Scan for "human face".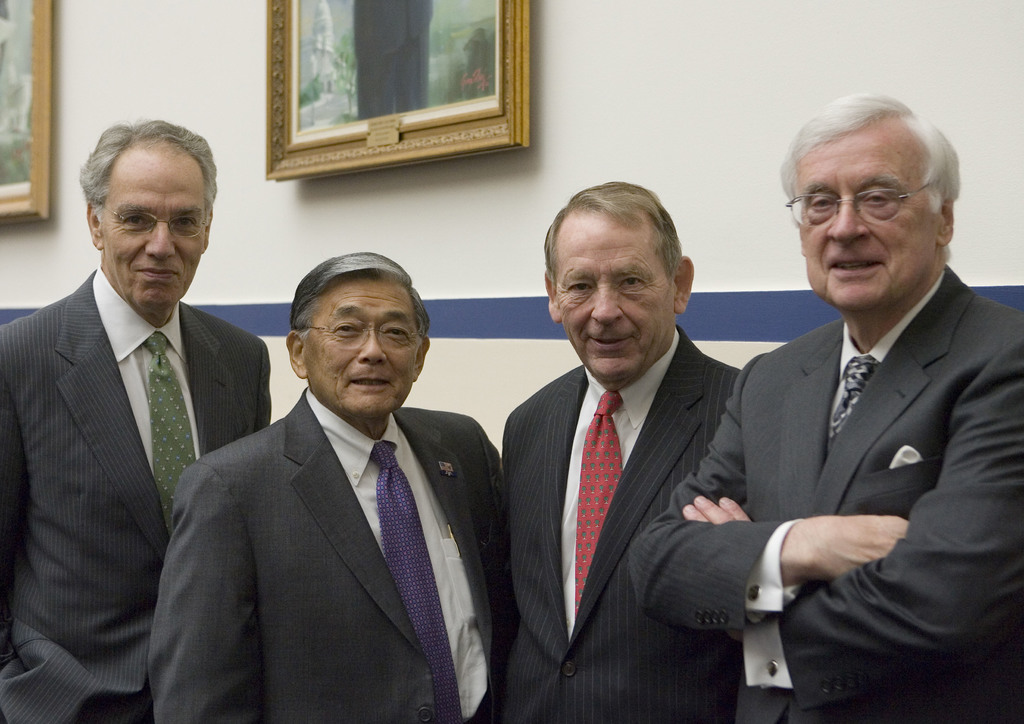
Scan result: [x1=556, y1=217, x2=676, y2=378].
